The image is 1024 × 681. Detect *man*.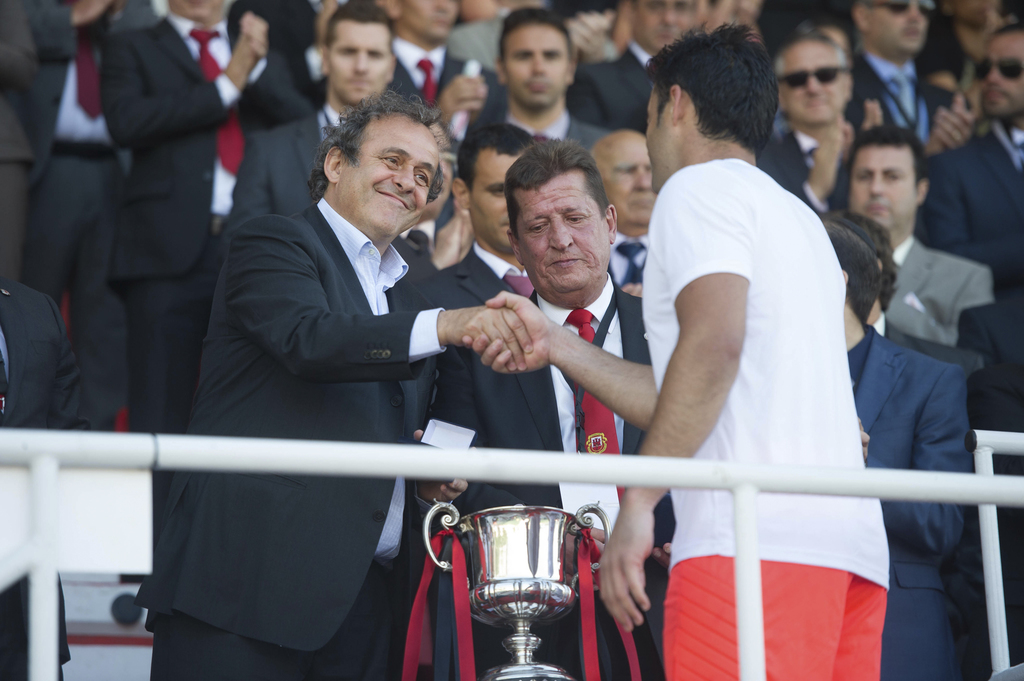
Detection: [x1=411, y1=120, x2=533, y2=312].
